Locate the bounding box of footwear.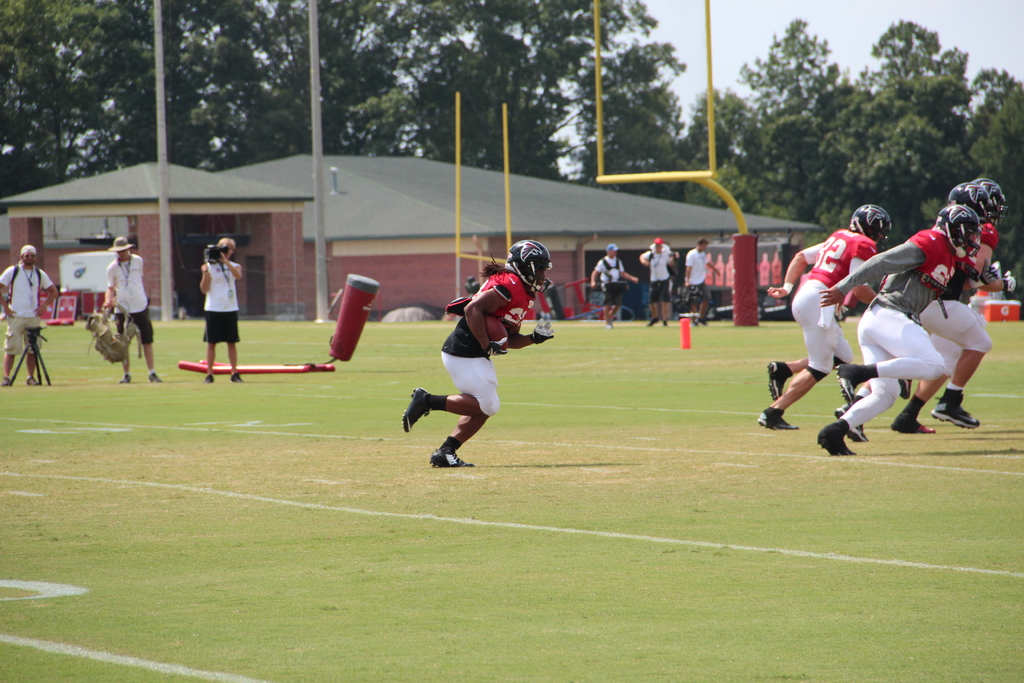
Bounding box: <box>27,375,38,386</box>.
